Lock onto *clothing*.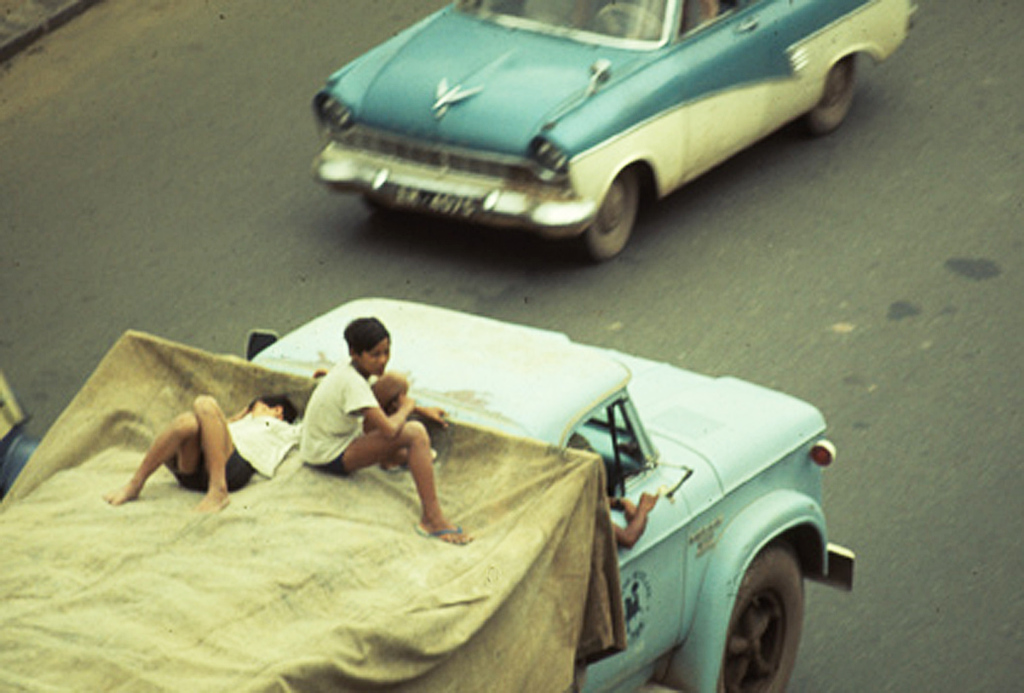
Locked: pyautogui.locateOnScreen(279, 358, 417, 496).
